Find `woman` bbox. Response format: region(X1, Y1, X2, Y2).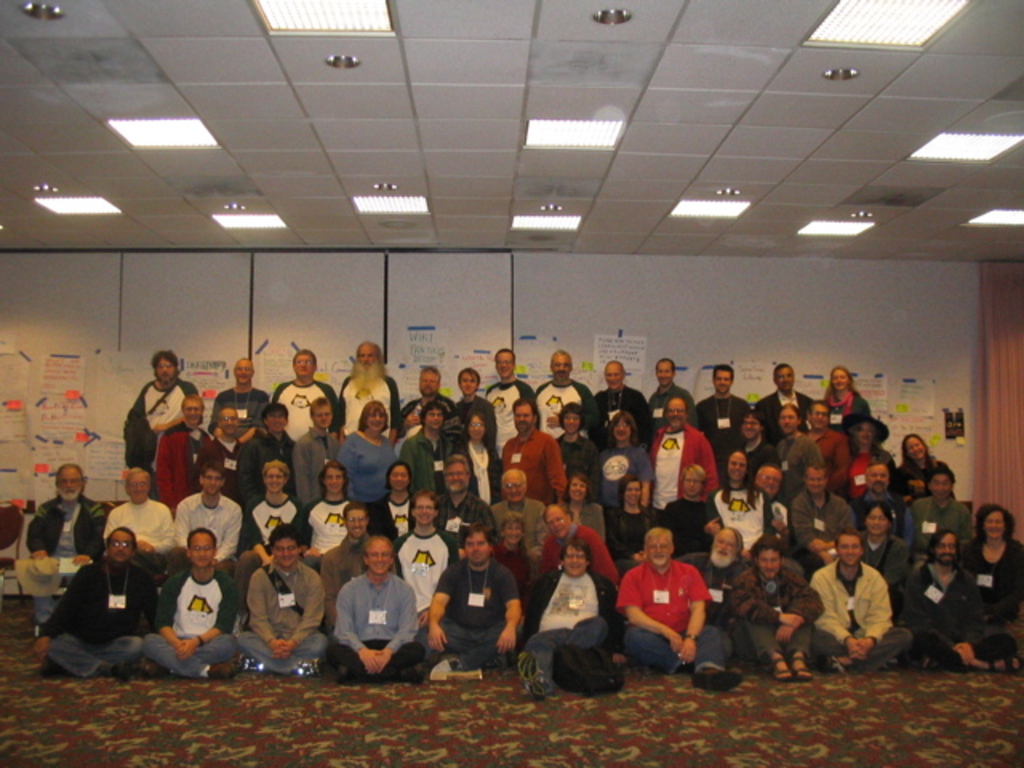
region(603, 472, 659, 566).
